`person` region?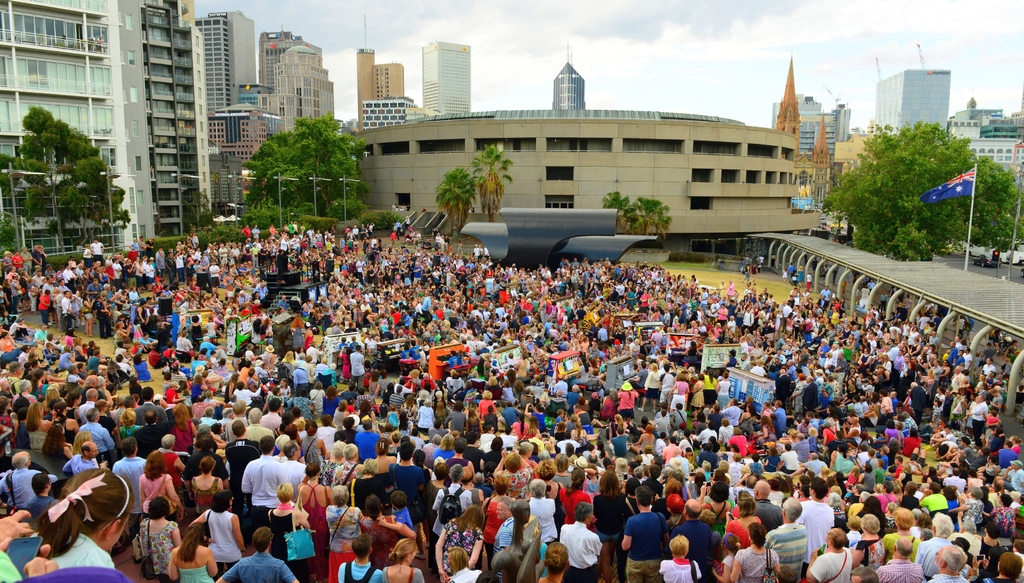
(left=766, top=496, right=810, bottom=582)
